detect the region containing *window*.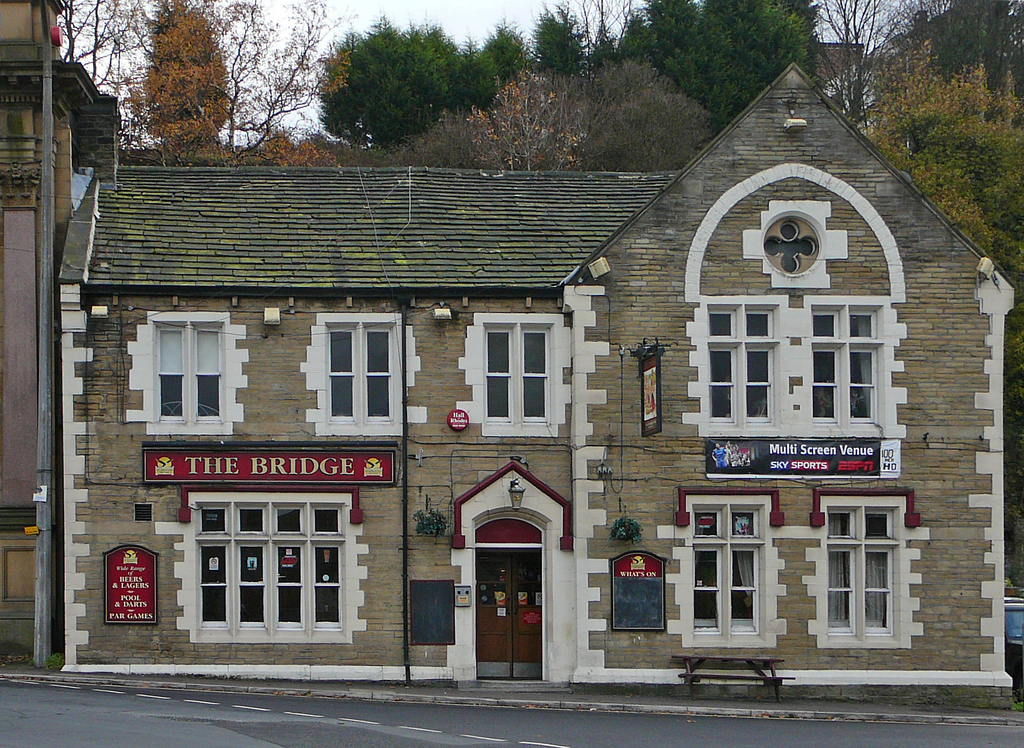
region(477, 309, 560, 434).
